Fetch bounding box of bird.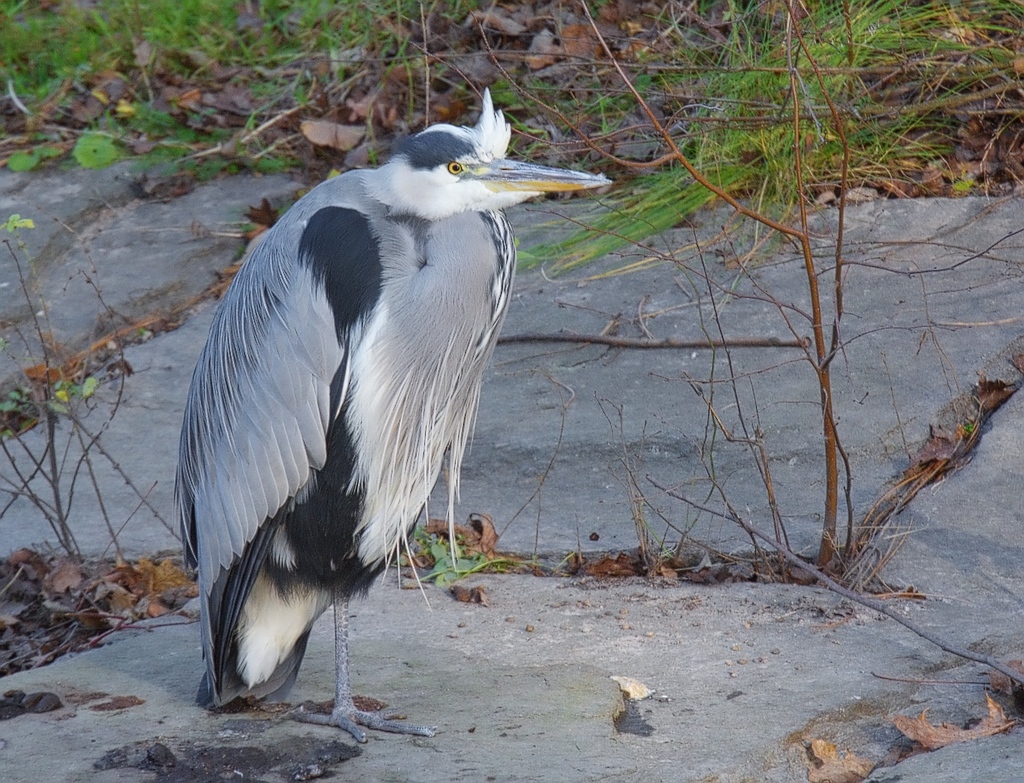
Bbox: 177,104,579,762.
